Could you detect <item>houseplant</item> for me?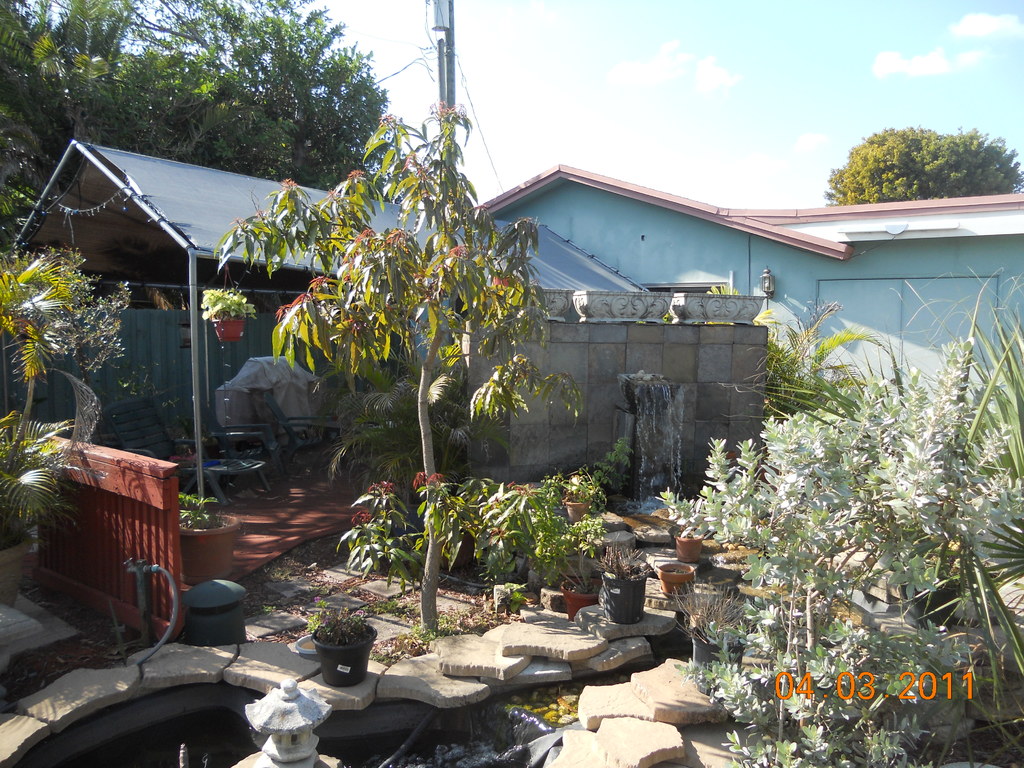
Detection result: region(561, 477, 595, 523).
